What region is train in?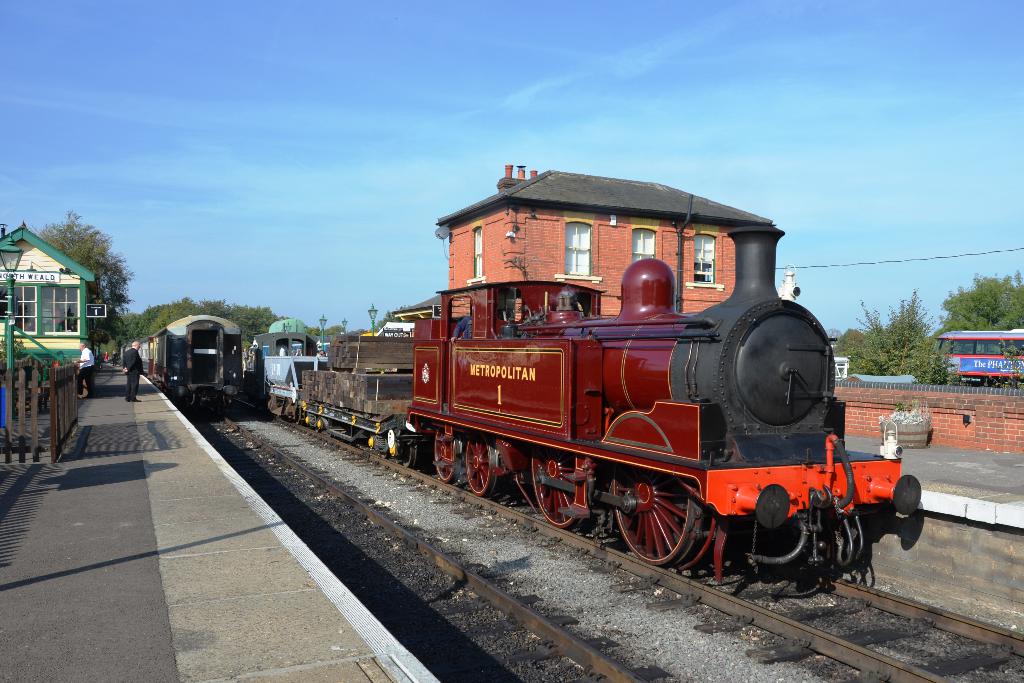
250,226,924,571.
